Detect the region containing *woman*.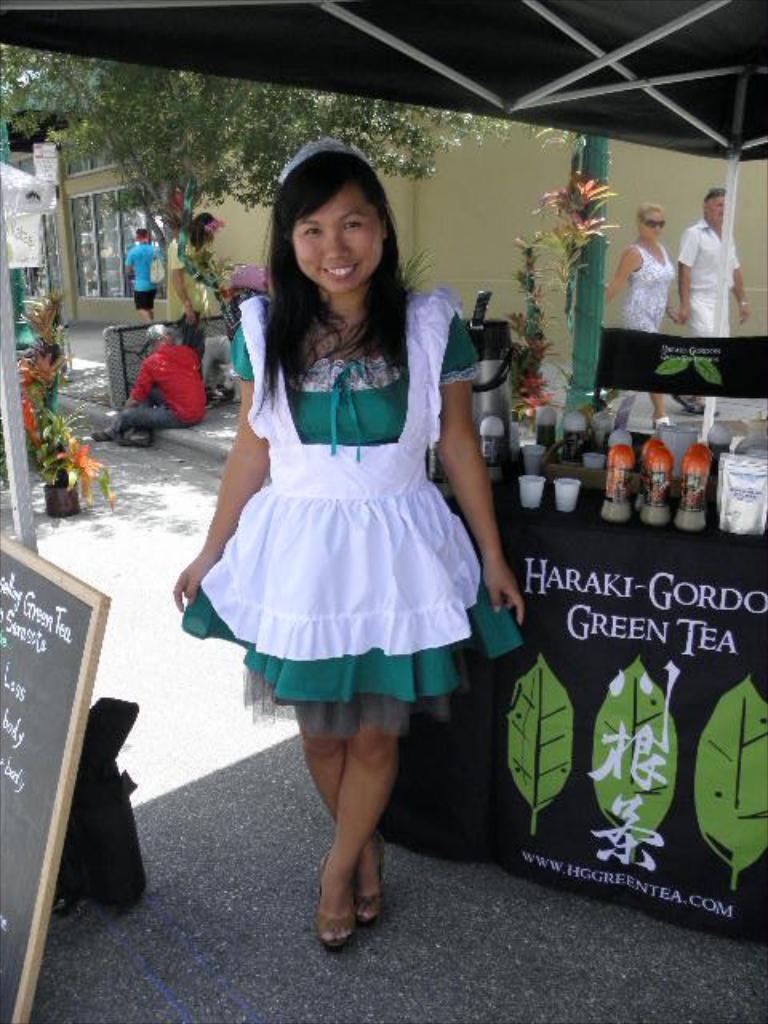
box(605, 202, 683, 422).
